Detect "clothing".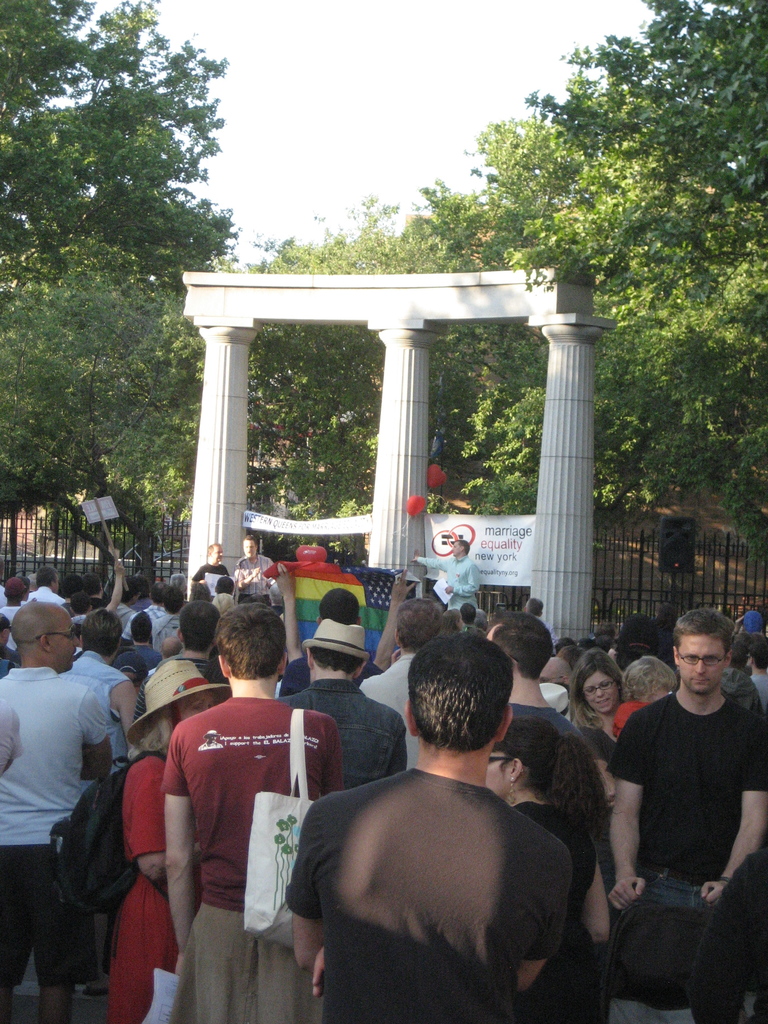
Detected at box(108, 643, 158, 689).
